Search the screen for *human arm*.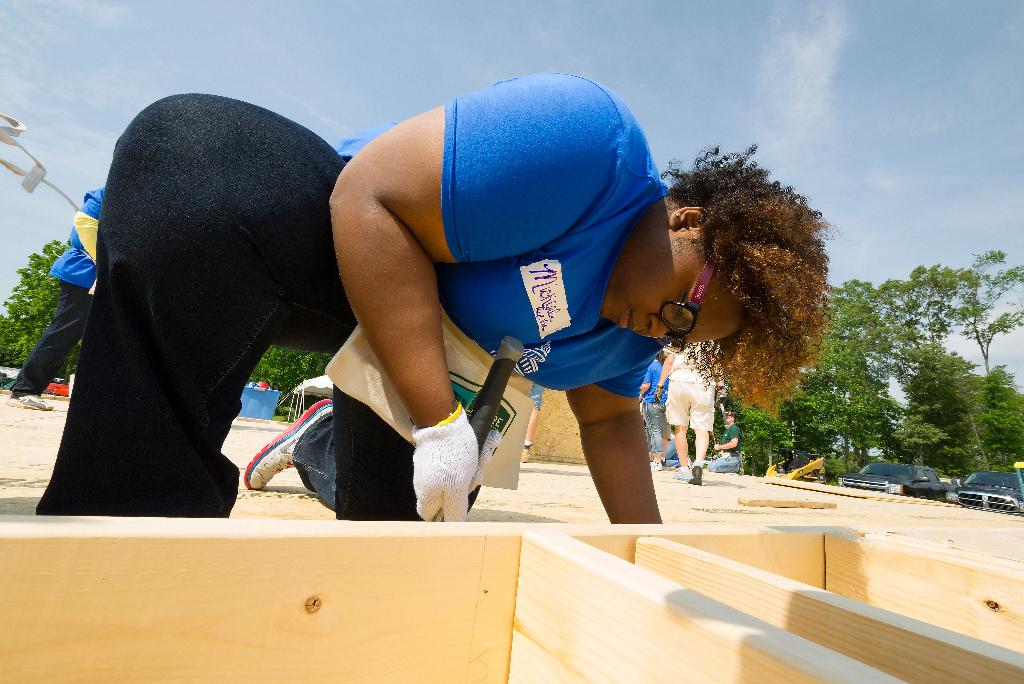
Found at <bbox>708, 423, 740, 450</bbox>.
